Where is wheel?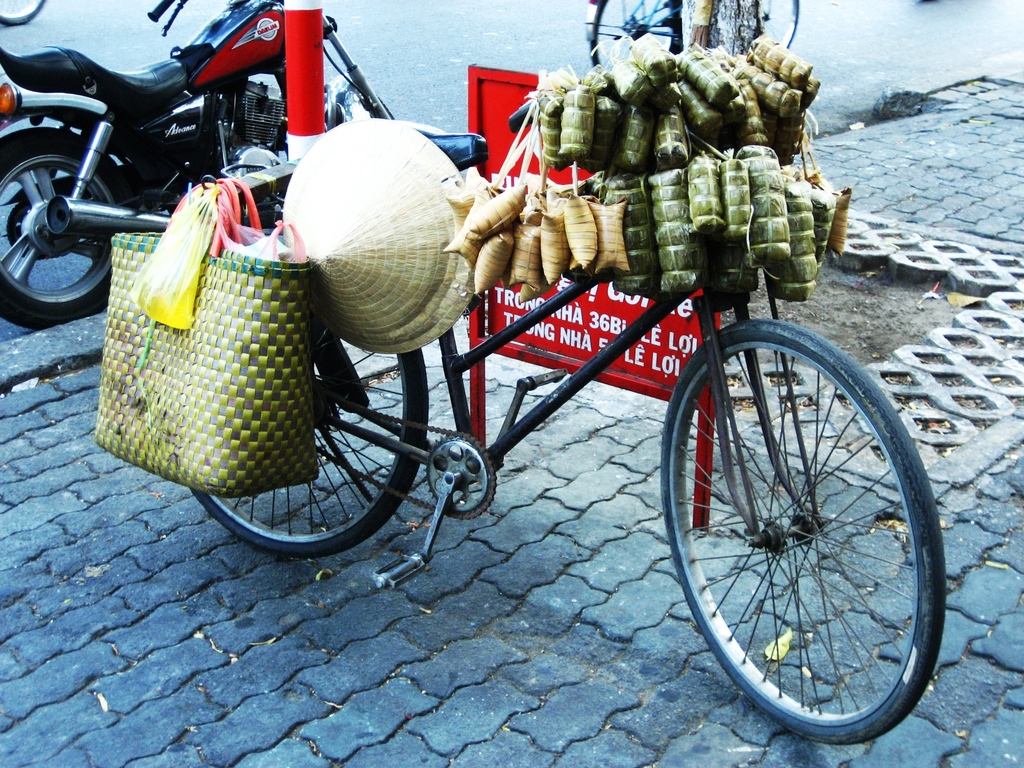
left=0, top=126, right=126, bottom=331.
